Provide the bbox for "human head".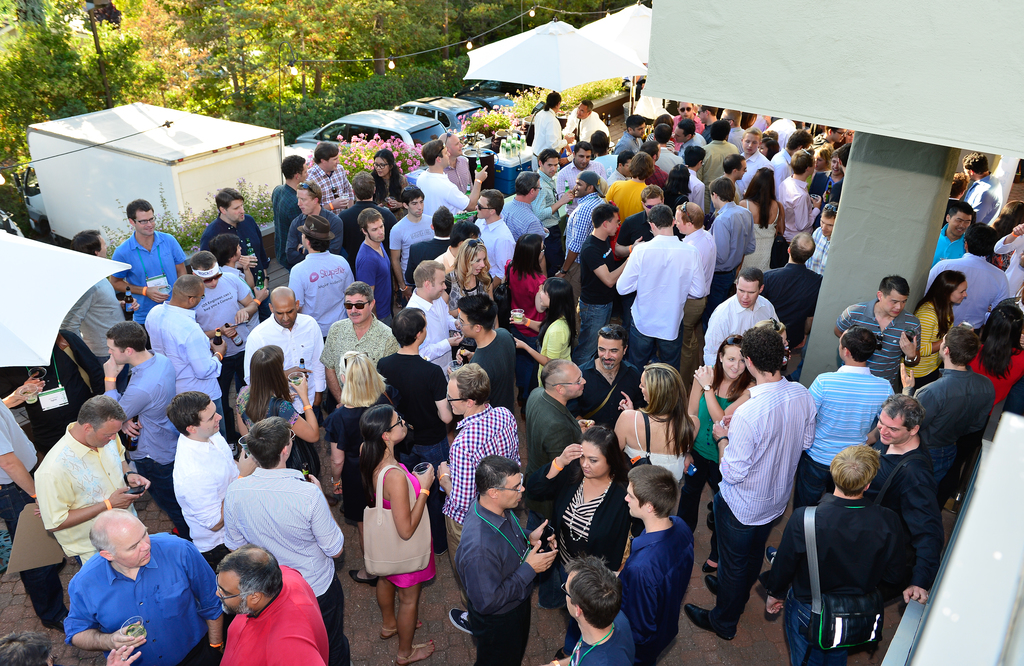
detection(951, 171, 968, 198).
